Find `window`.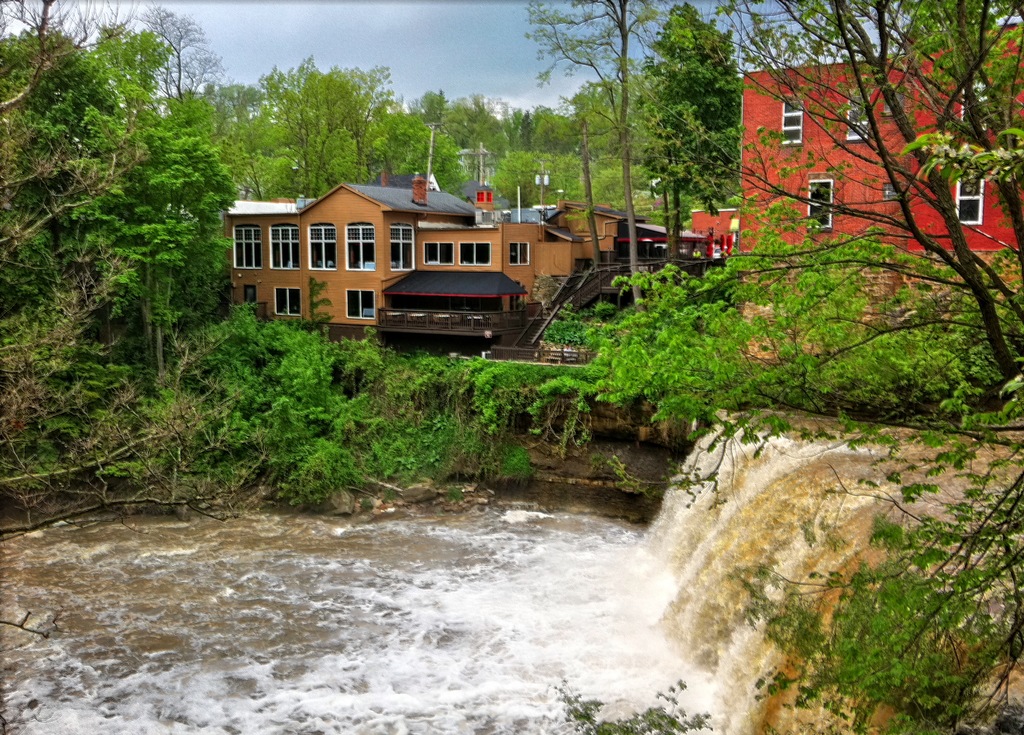
region(274, 291, 301, 318).
